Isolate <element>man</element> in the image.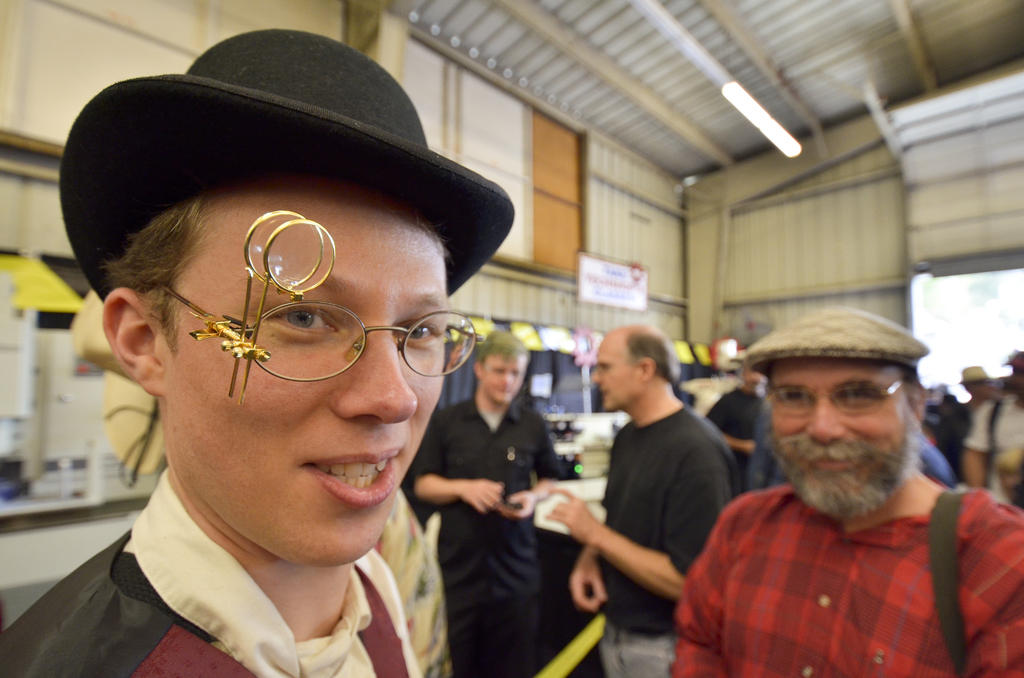
Isolated region: x1=395 y1=330 x2=606 y2=677.
